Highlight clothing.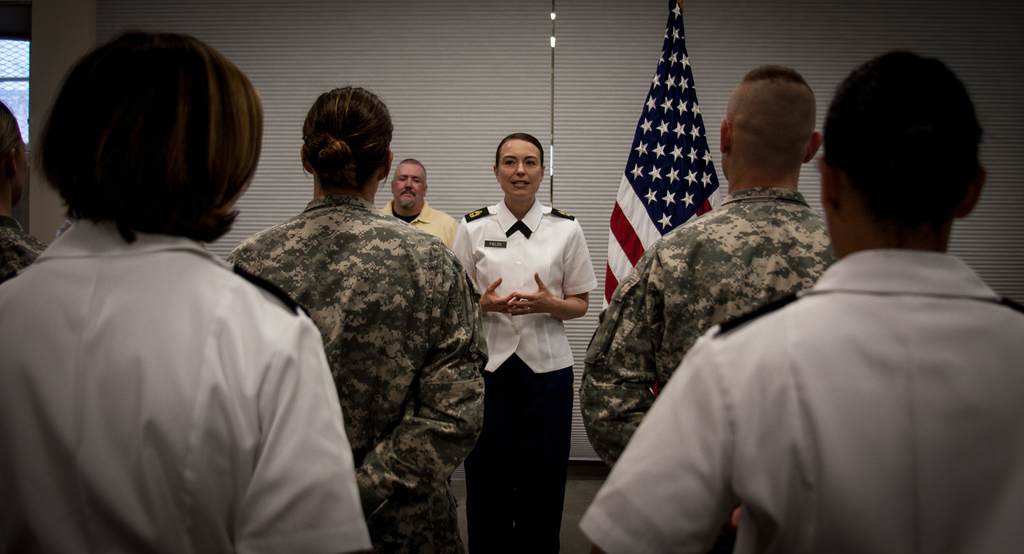
Highlighted region: detection(445, 195, 604, 542).
